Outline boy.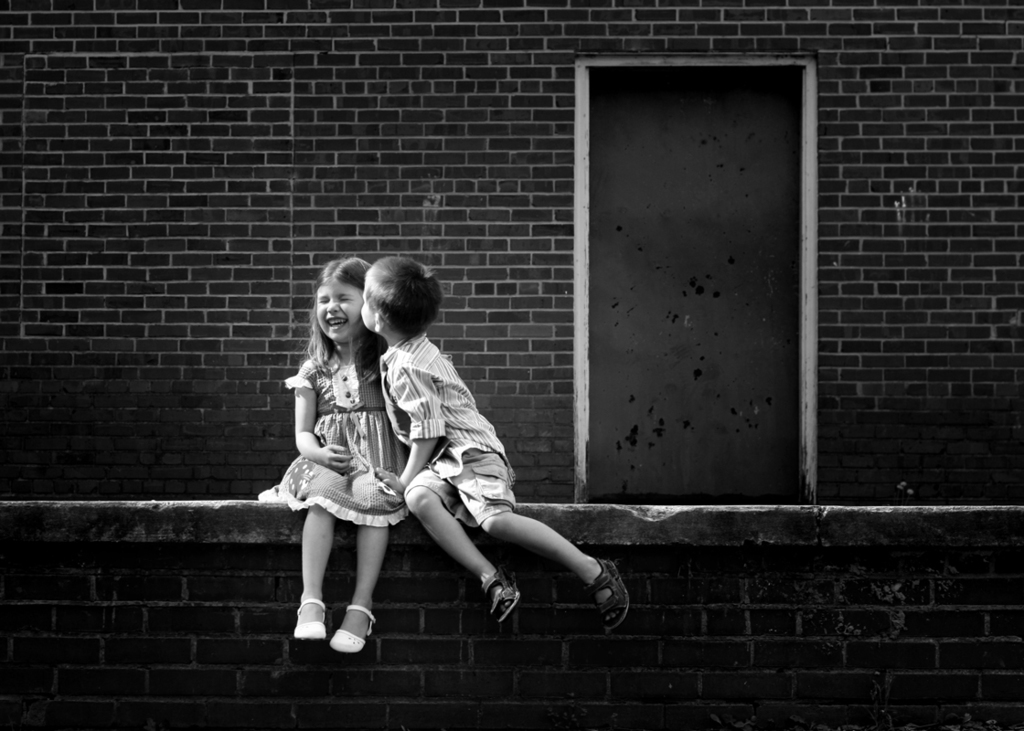
Outline: crop(349, 257, 628, 632).
